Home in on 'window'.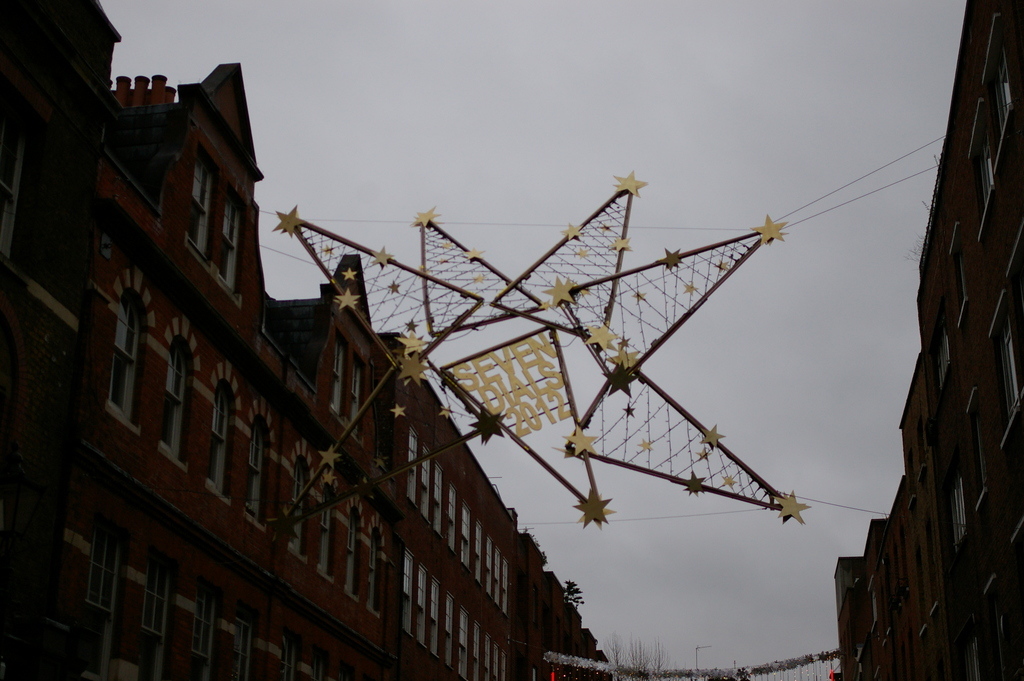
Homed in at (left=927, top=297, right=952, bottom=409).
